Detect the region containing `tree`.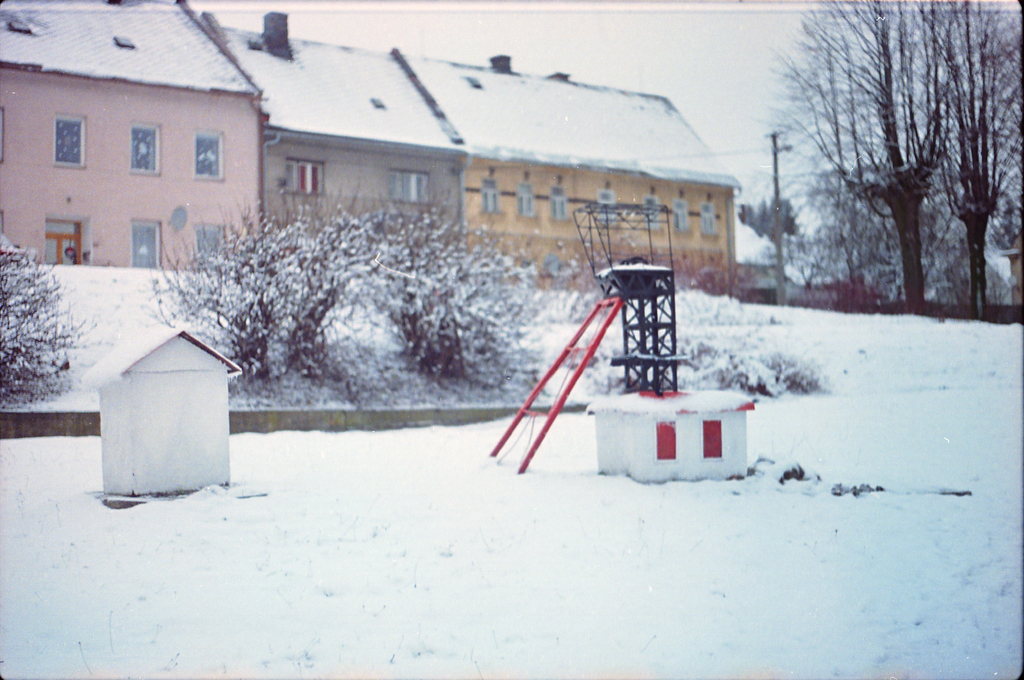
bbox(911, 0, 1023, 320).
